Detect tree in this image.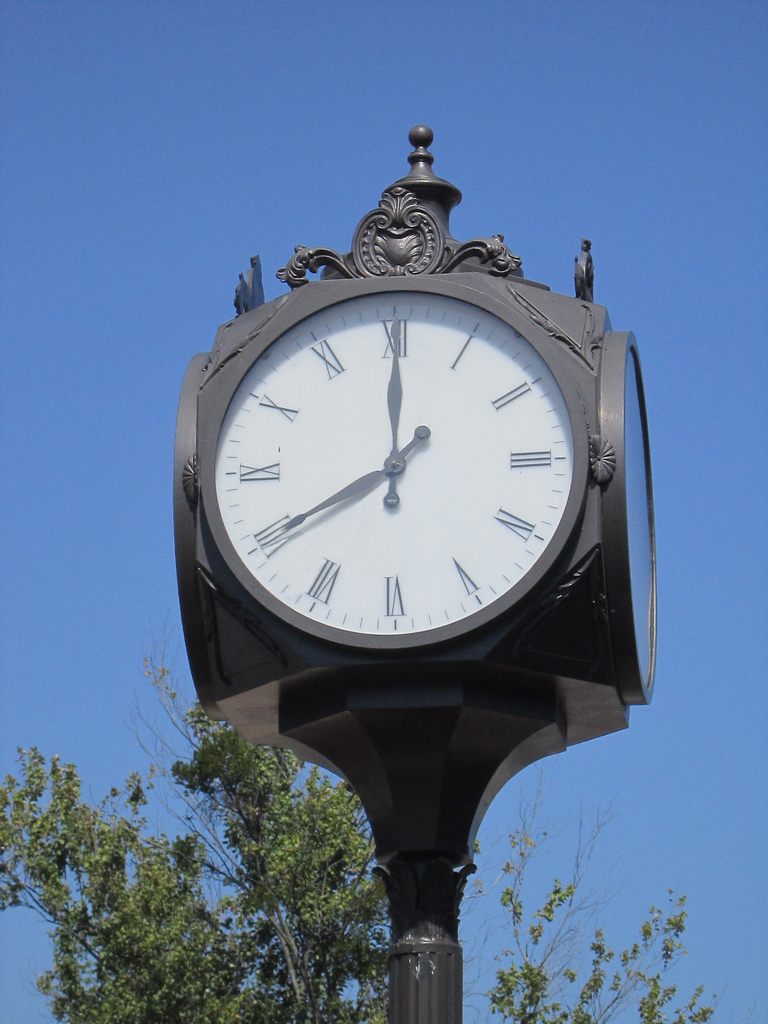
Detection: BBox(453, 747, 754, 1023).
